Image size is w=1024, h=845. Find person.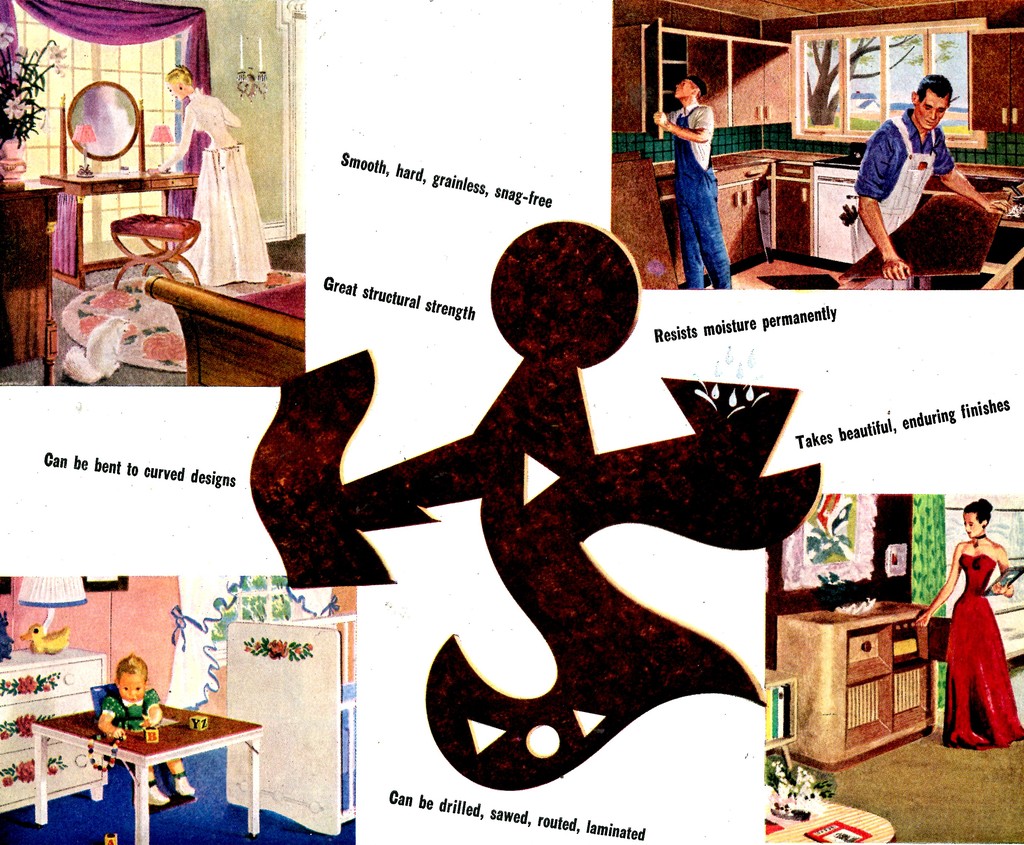
(93,647,205,808).
